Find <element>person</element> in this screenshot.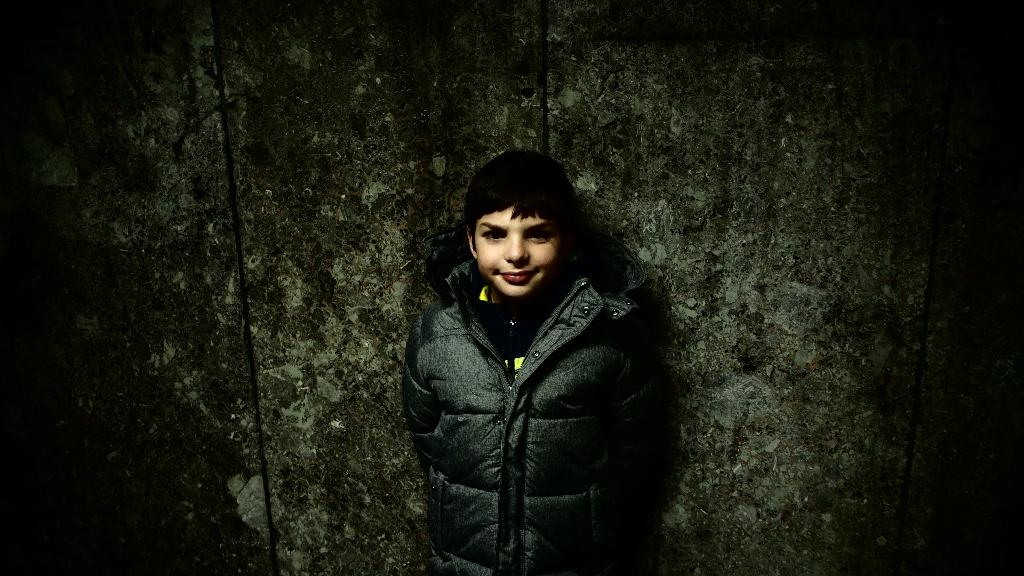
The bounding box for <element>person</element> is <box>401,149,647,575</box>.
